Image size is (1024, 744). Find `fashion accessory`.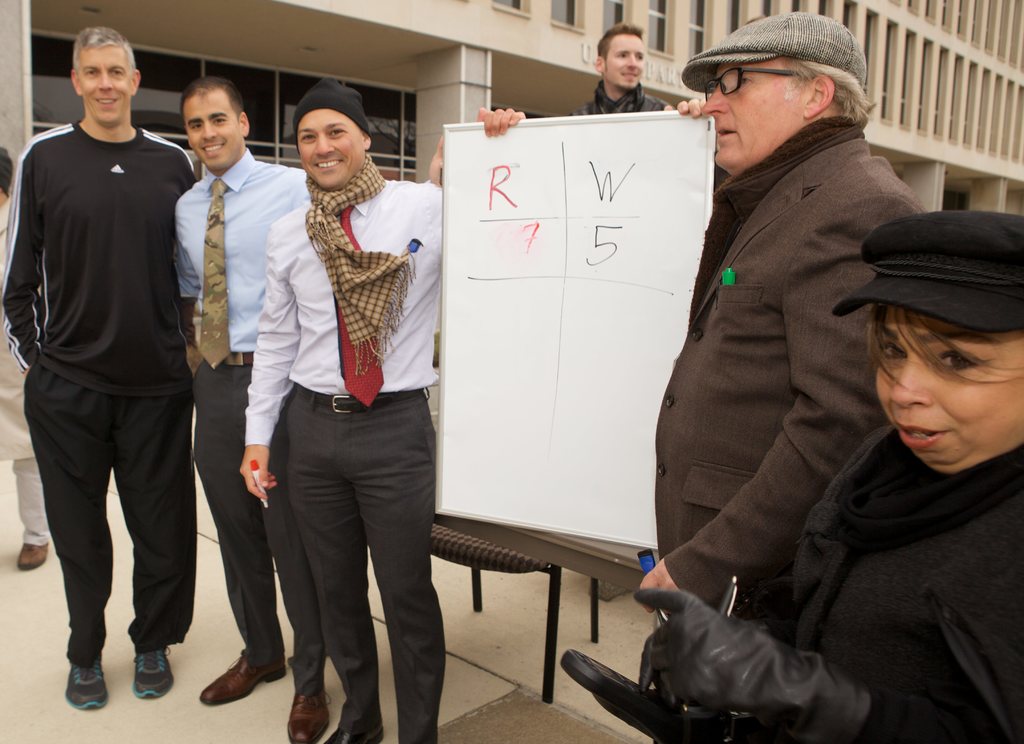
pyautogui.locateOnScreen(65, 654, 106, 711).
